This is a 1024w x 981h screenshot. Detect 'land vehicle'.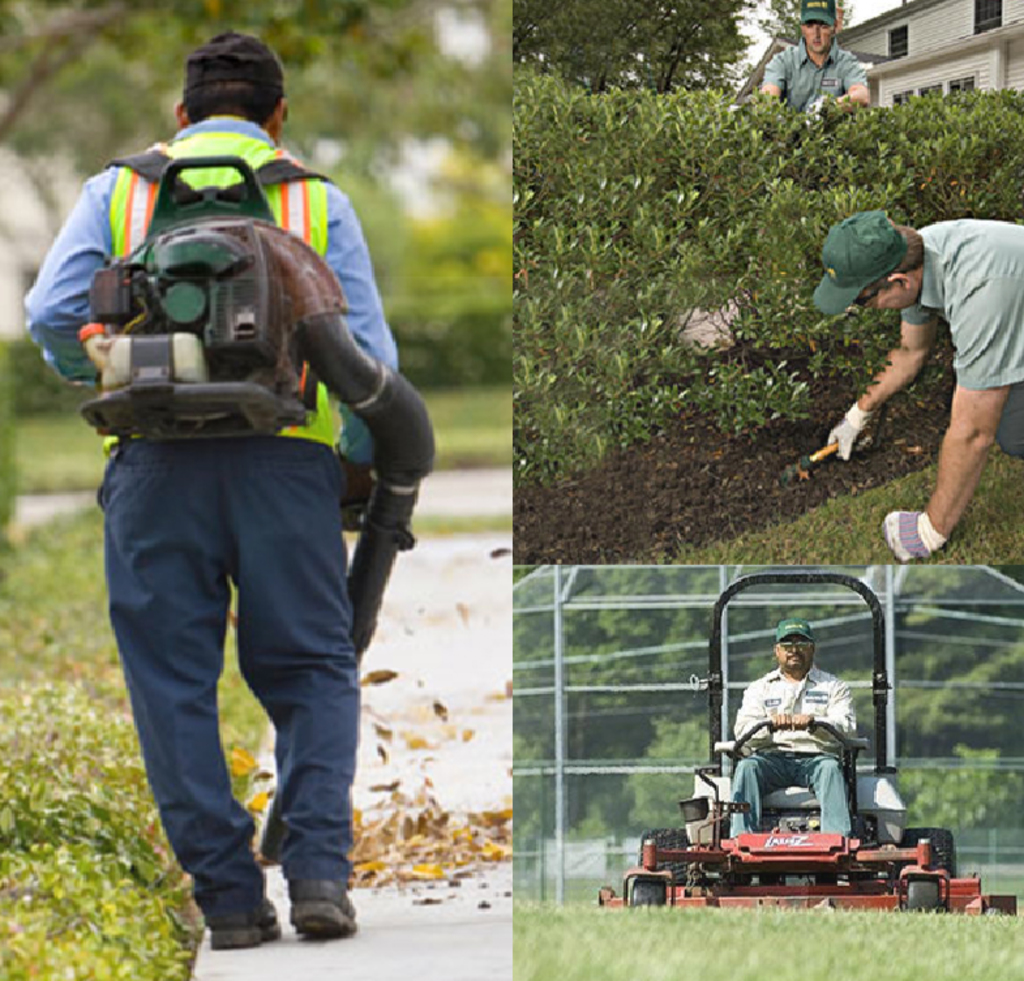
(586,586,993,921).
